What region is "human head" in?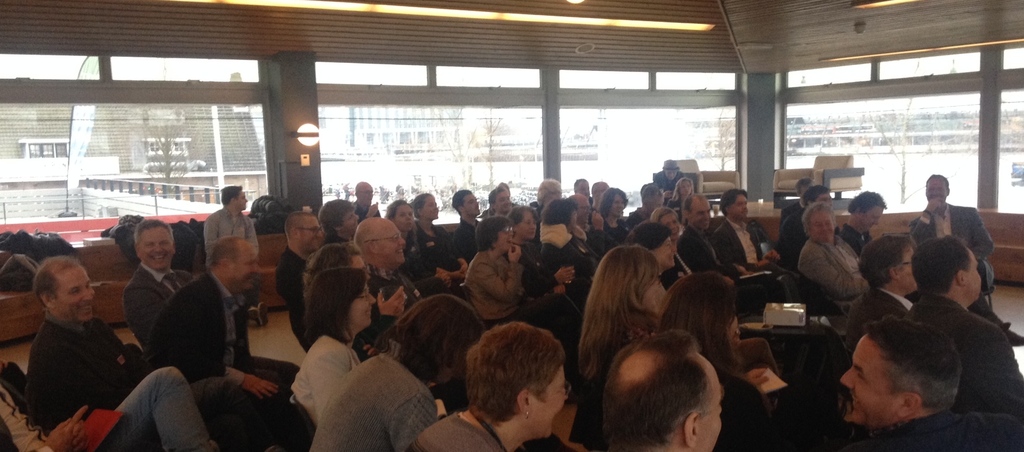
Rect(539, 198, 579, 236).
